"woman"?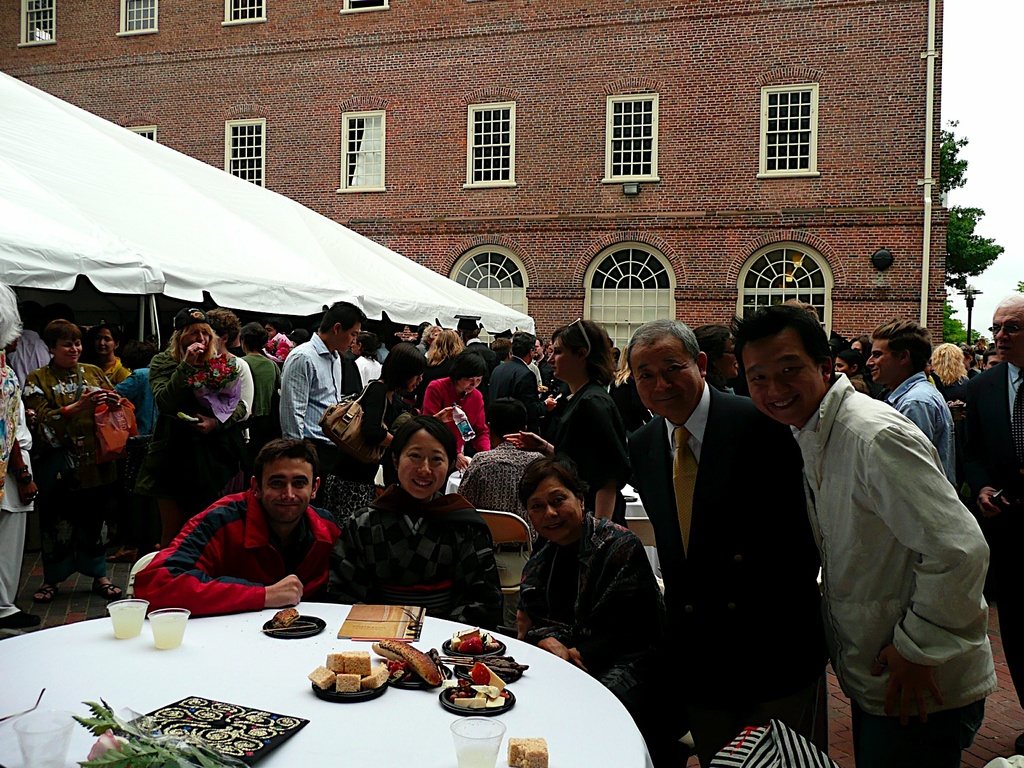
<bbox>694, 321, 739, 394</bbox>
